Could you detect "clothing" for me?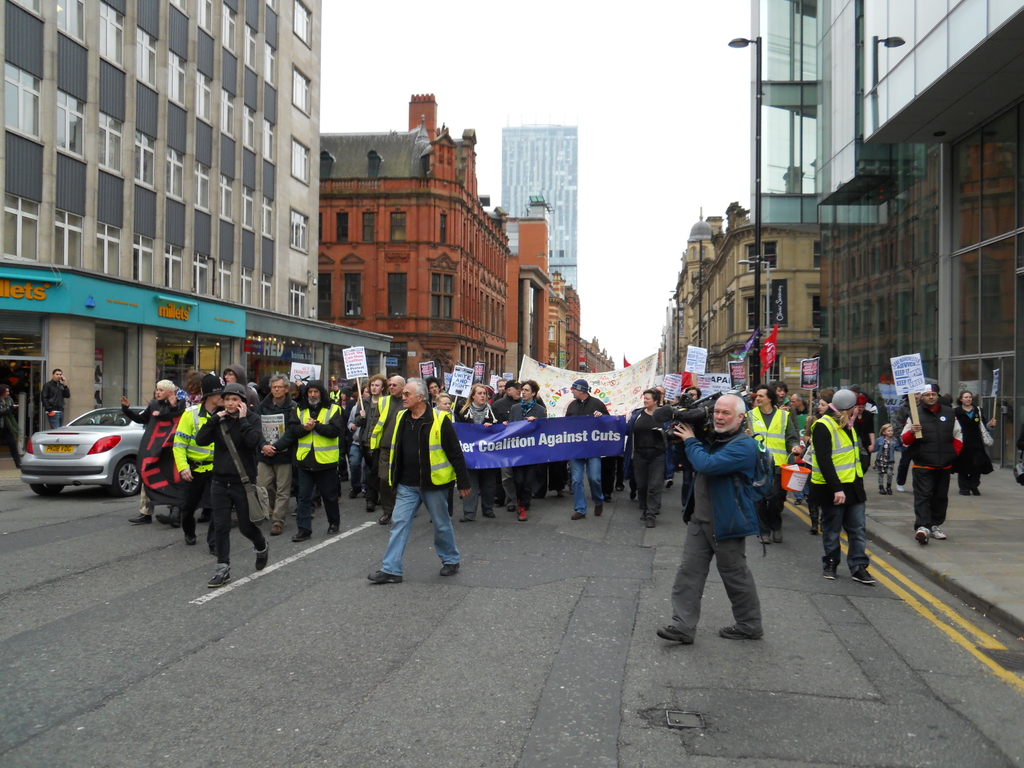
Detection result: left=787, top=408, right=813, bottom=460.
